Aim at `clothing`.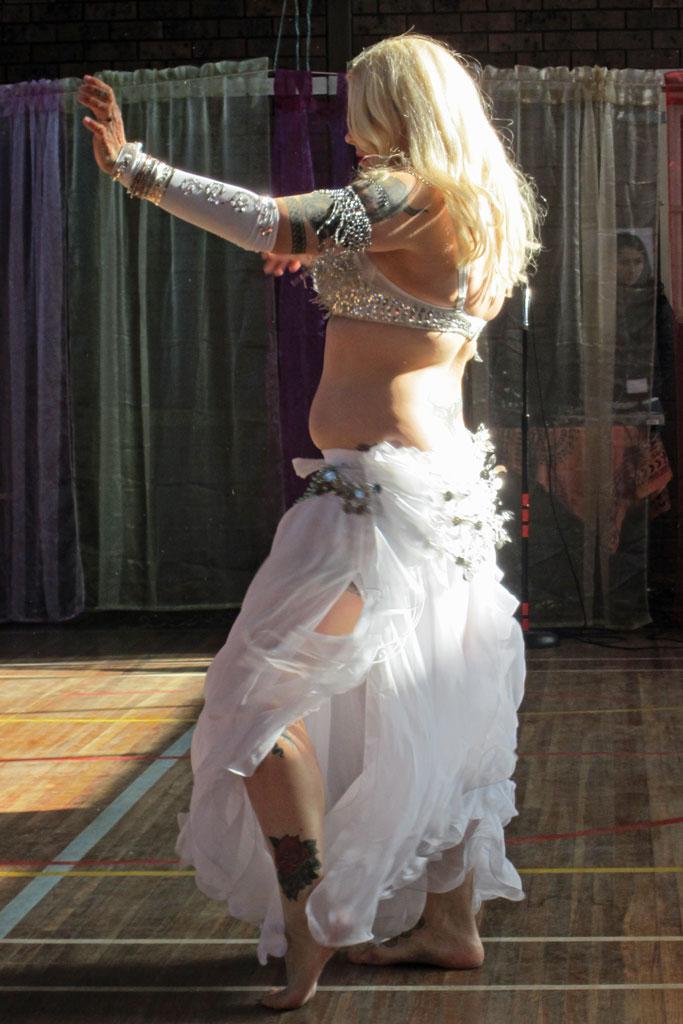
Aimed at bbox=[158, 150, 542, 966].
